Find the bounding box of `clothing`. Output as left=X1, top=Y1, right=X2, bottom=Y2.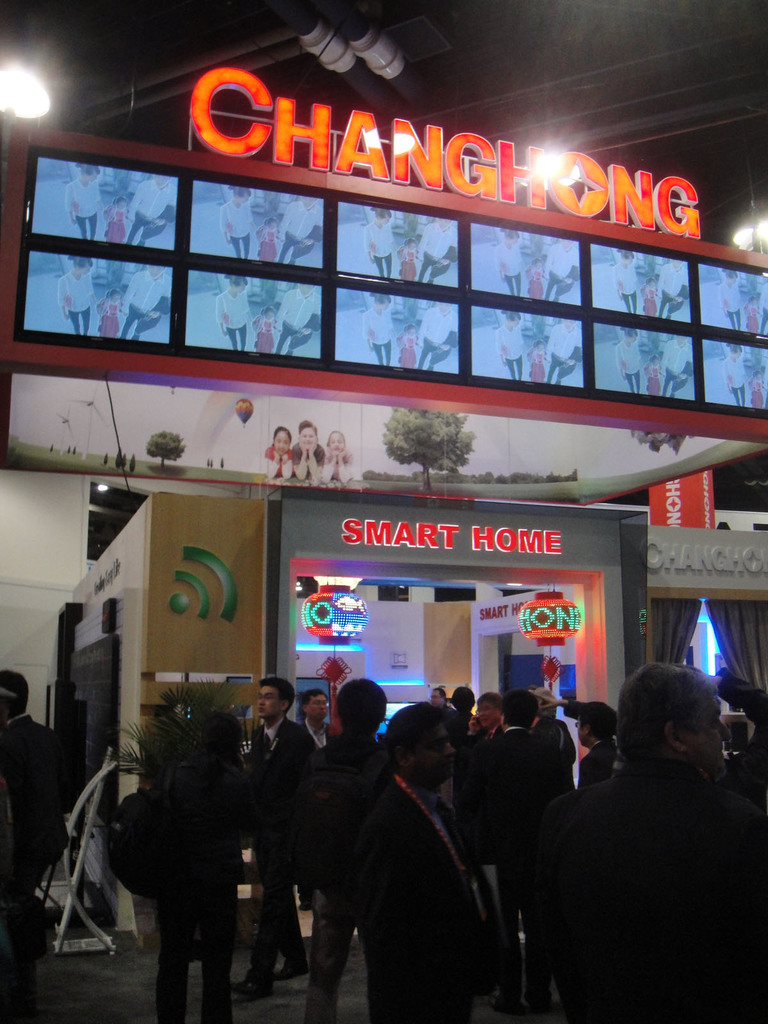
left=216, top=195, right=260, bottom=274.
